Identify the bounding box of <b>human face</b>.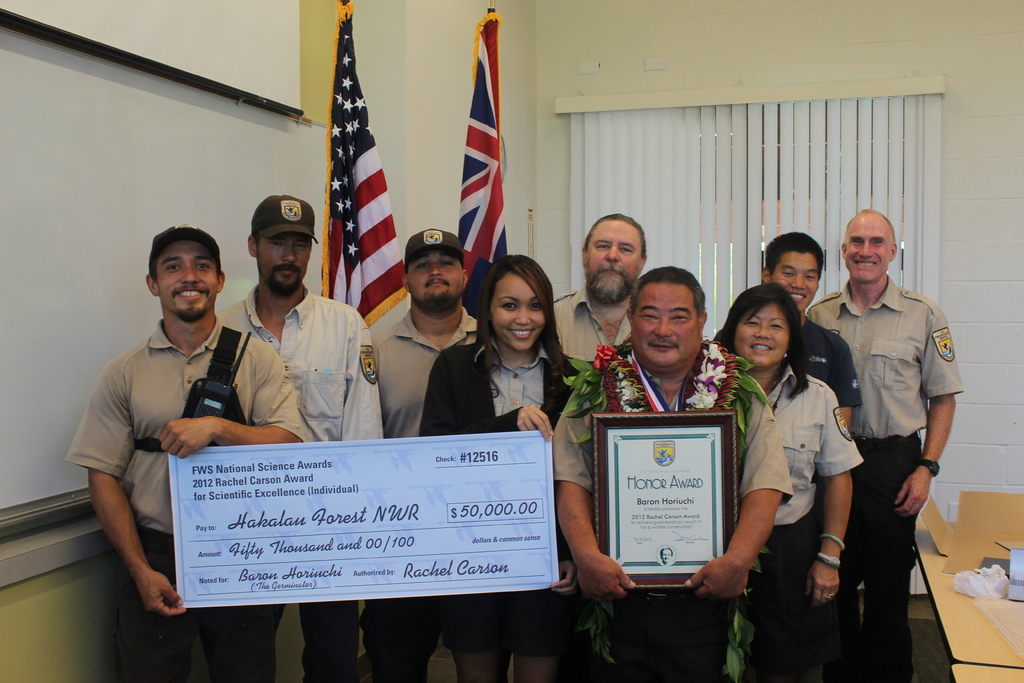
bbox(402, 251, 466, 317).
